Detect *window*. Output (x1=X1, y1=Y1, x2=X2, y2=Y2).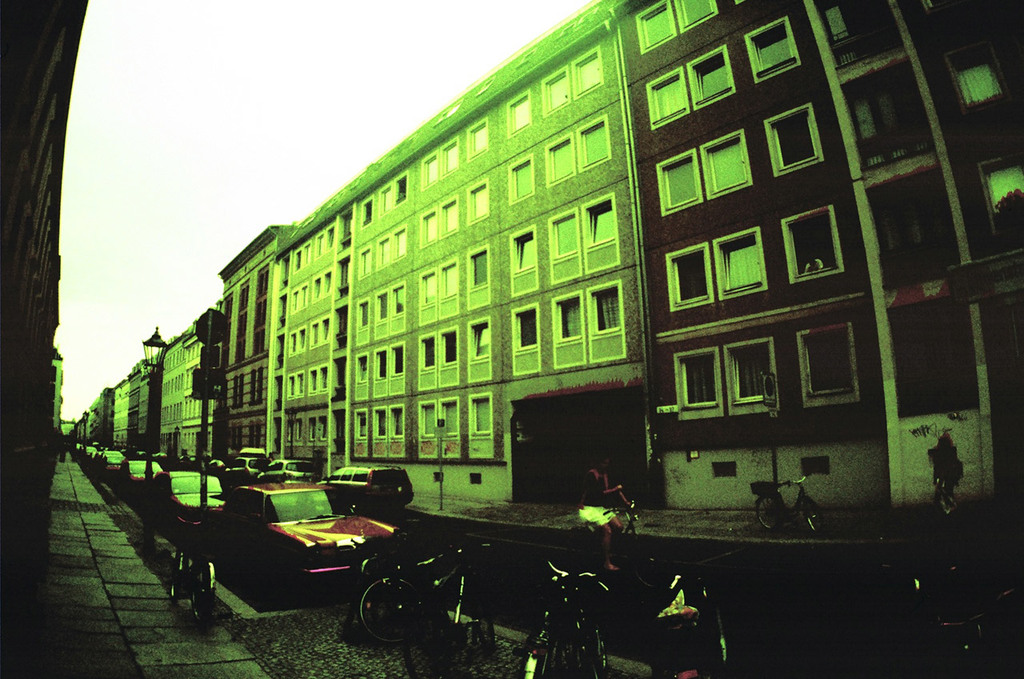
(x1=295, y1=420, x2=305, y2=436).
